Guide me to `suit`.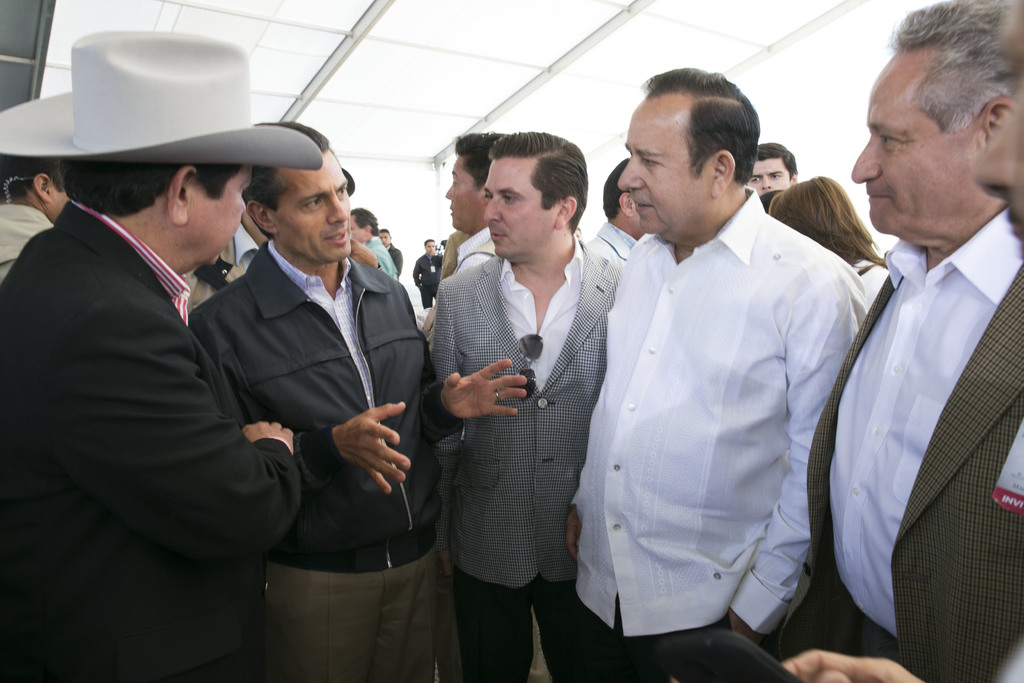
Guidance: Rect(0, 198, 305, 682).
